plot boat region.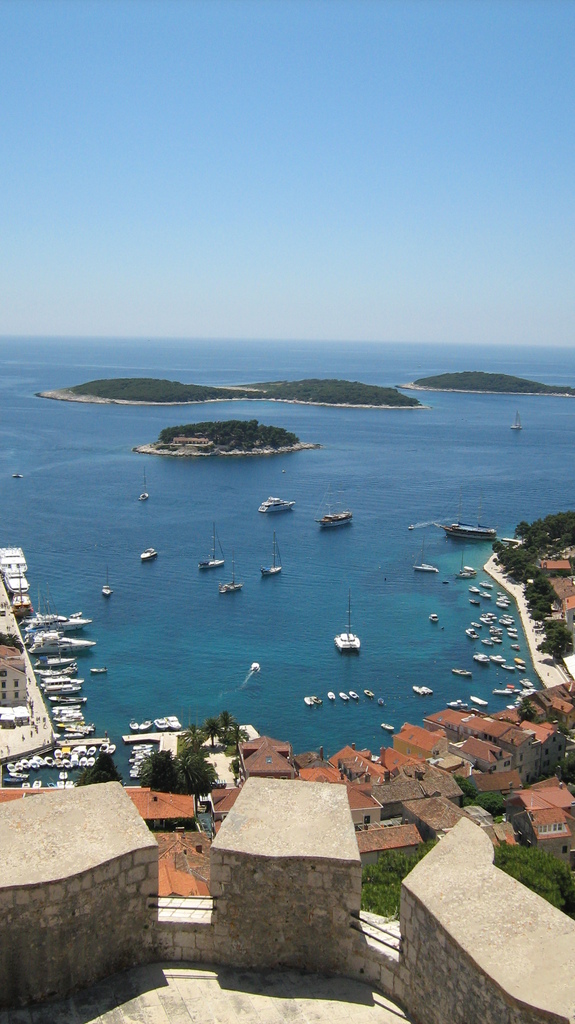
Plotted at region(12, 770, 28, 779).
